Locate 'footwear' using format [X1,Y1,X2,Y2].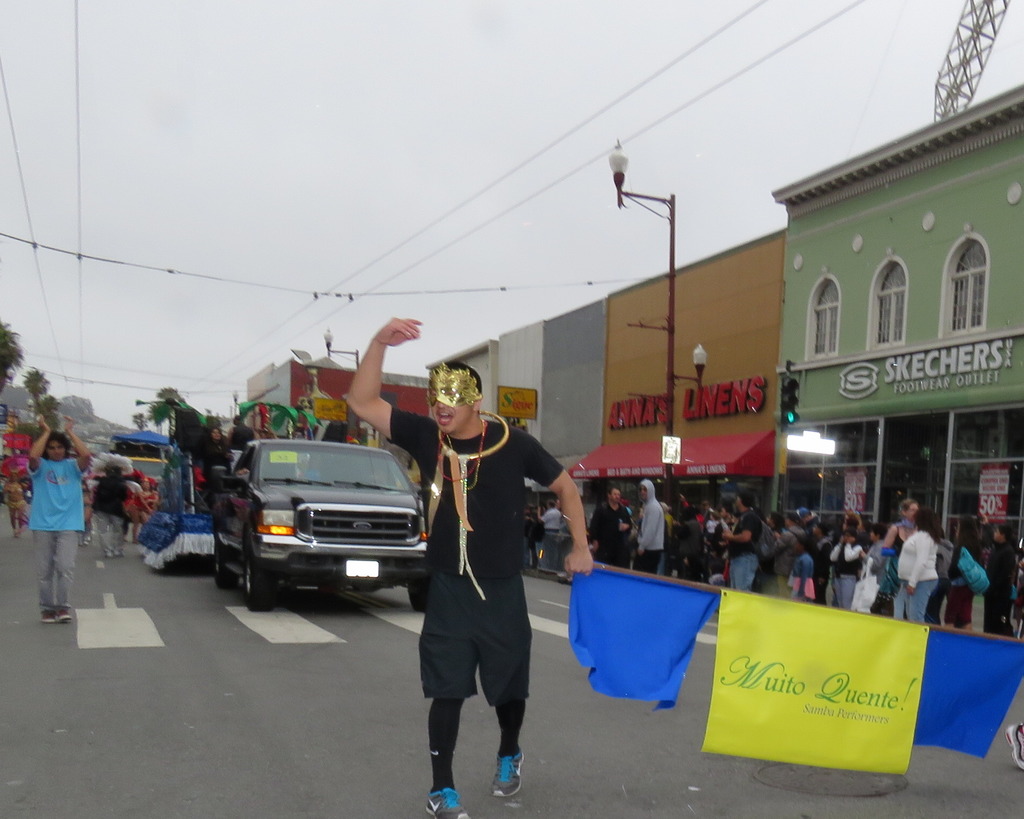
[56,611,71,620].
